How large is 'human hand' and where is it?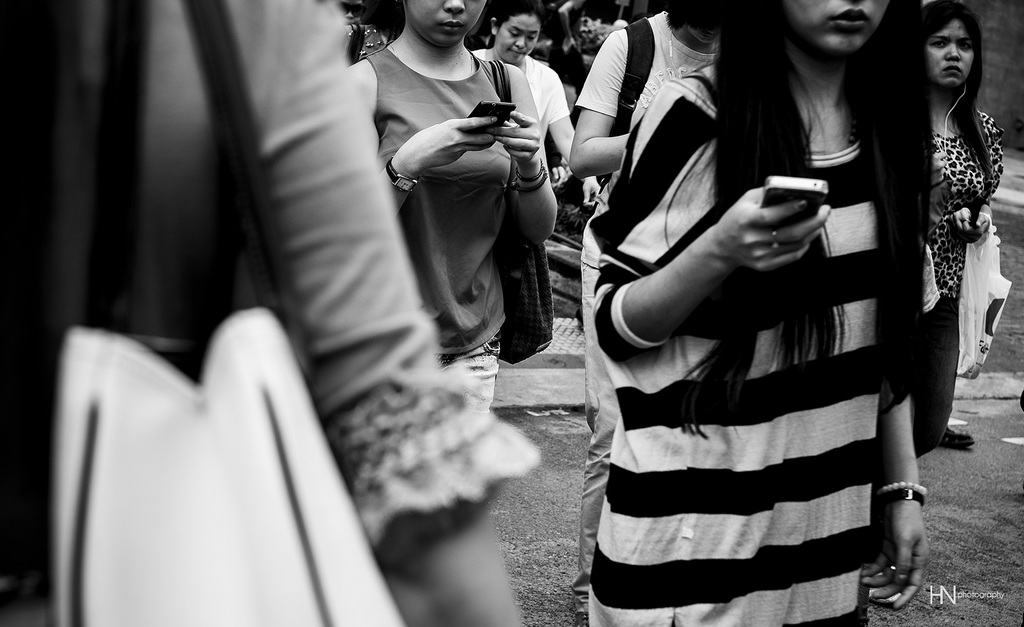
Bounding box: region(590, 21, 618, 47).
